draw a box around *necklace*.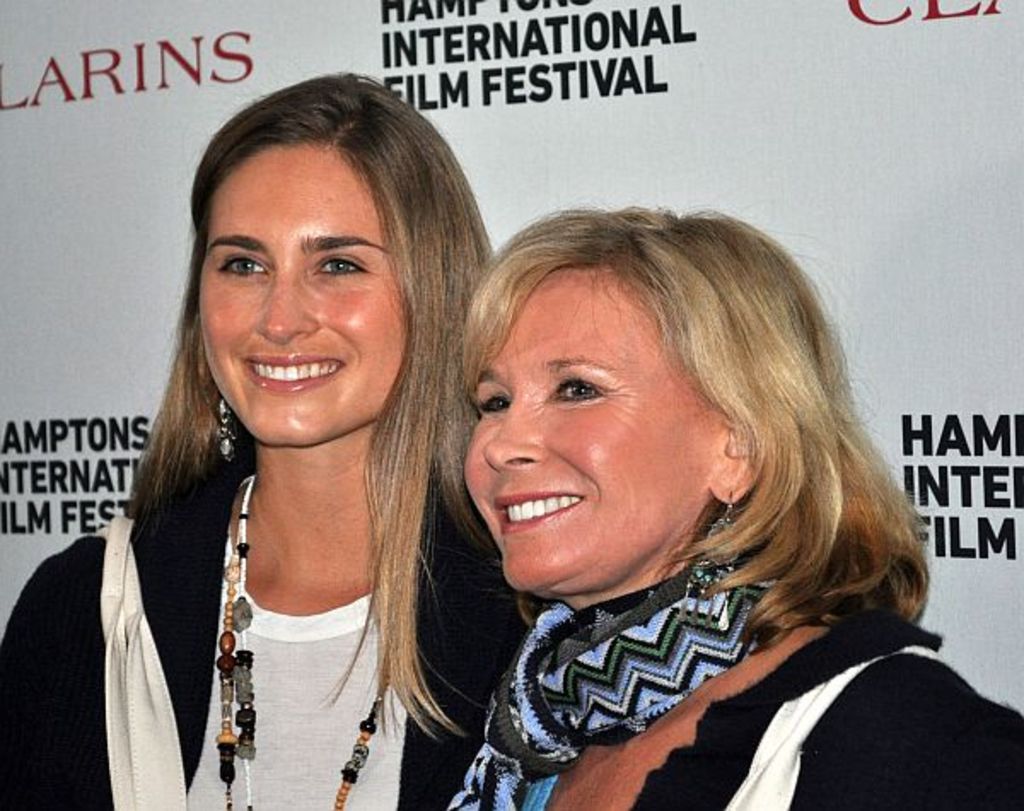
box=[218, 534, 389, 809].
